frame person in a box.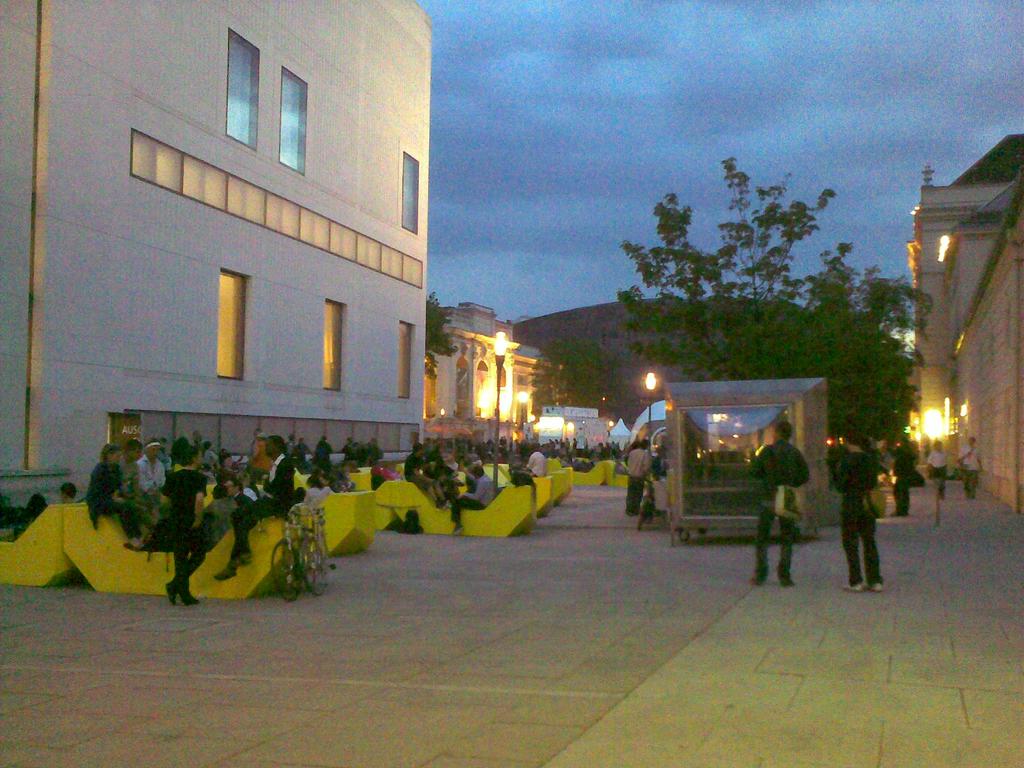
x1=952 y1=436 x2=989 y2=500.
